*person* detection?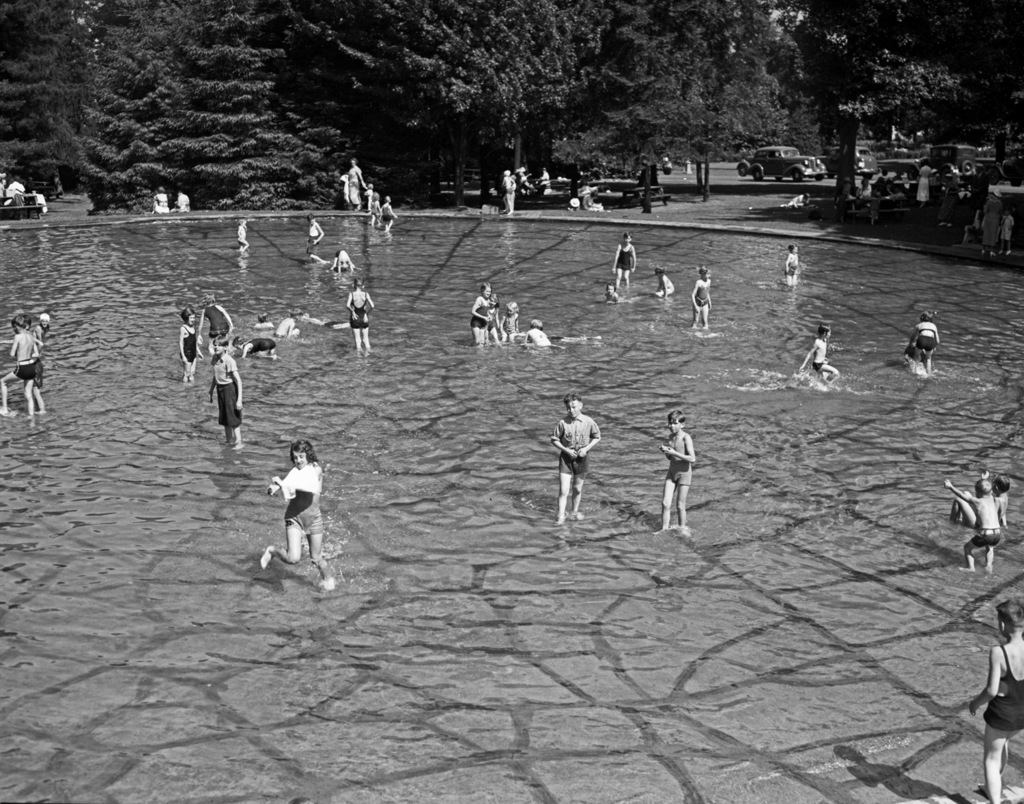
[x1=976, y1=183, x2=1002, y2=258]
